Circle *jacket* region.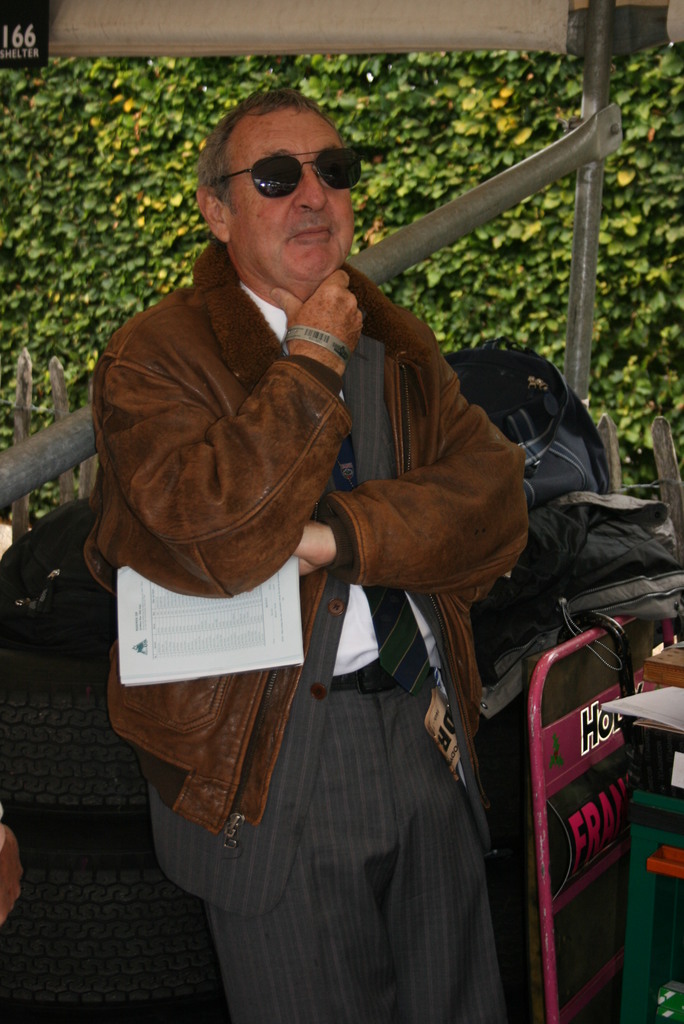
Region: [x1=106, y1=114, x2=515, y2=863].
